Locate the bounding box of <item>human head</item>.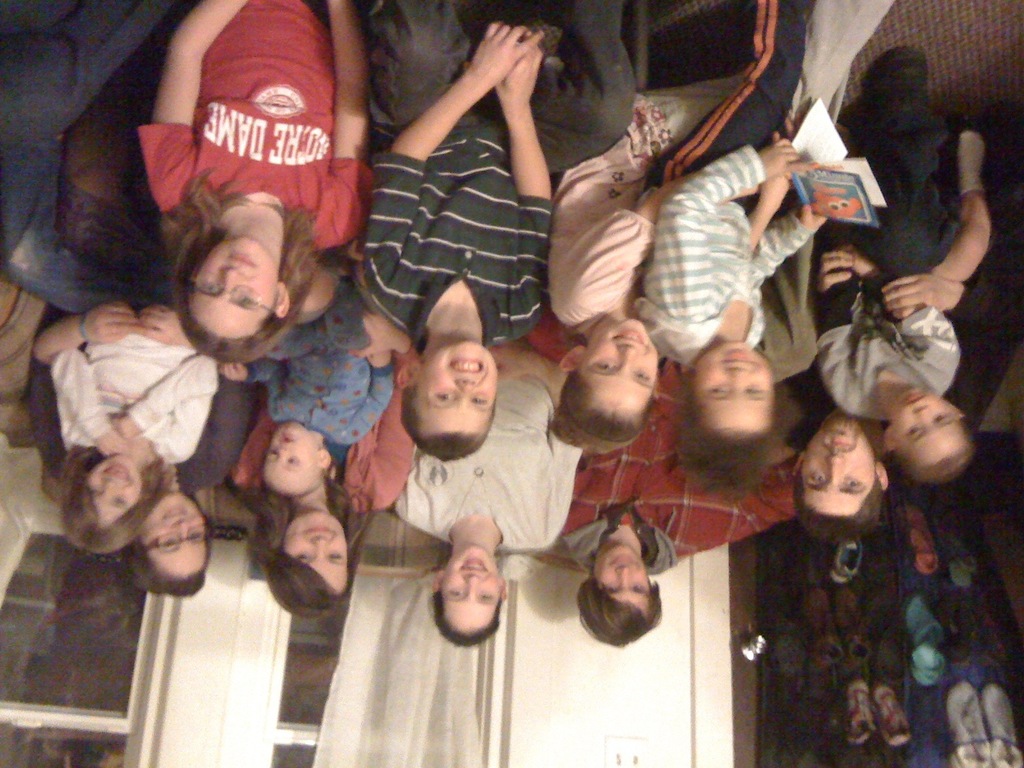
Bounding box: crop(262, 502, 358, 623).
